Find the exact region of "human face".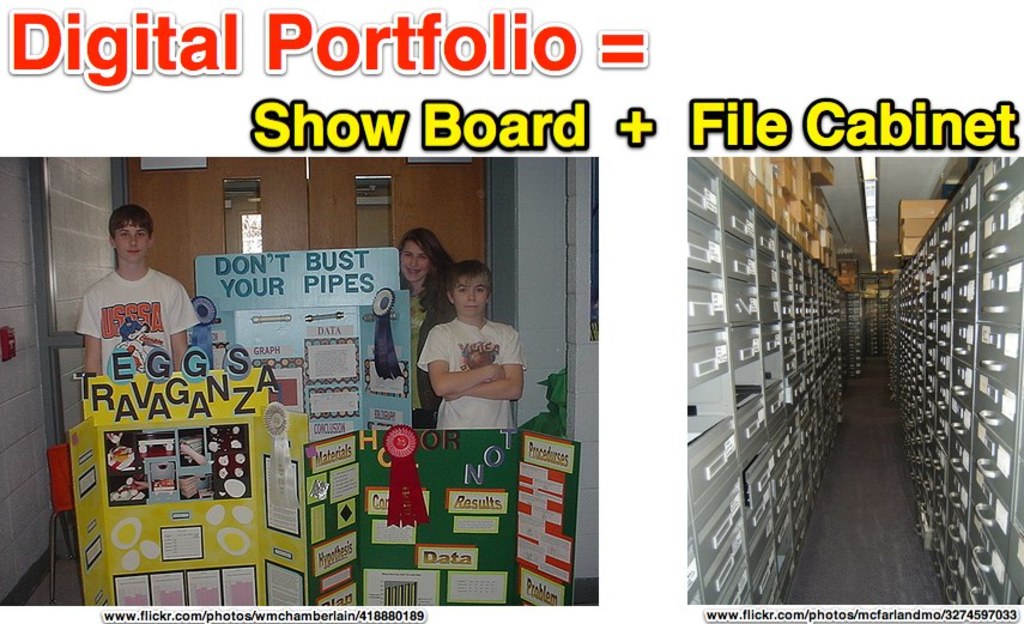
Exact region: 454,277,489,321.
